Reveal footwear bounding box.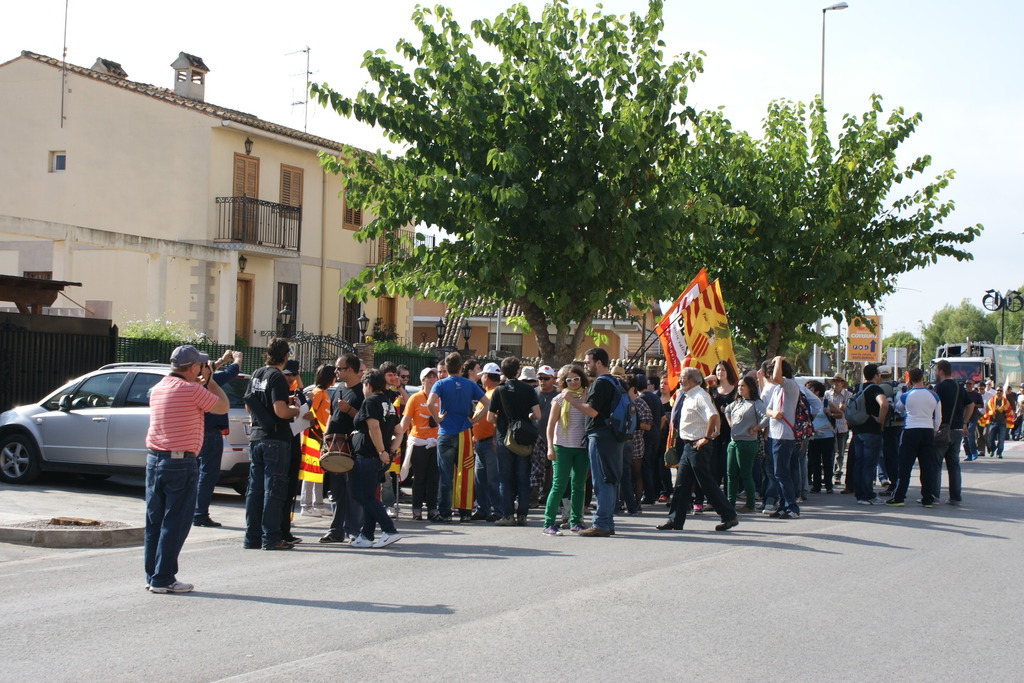
Revealed: 195,520,223,531.
